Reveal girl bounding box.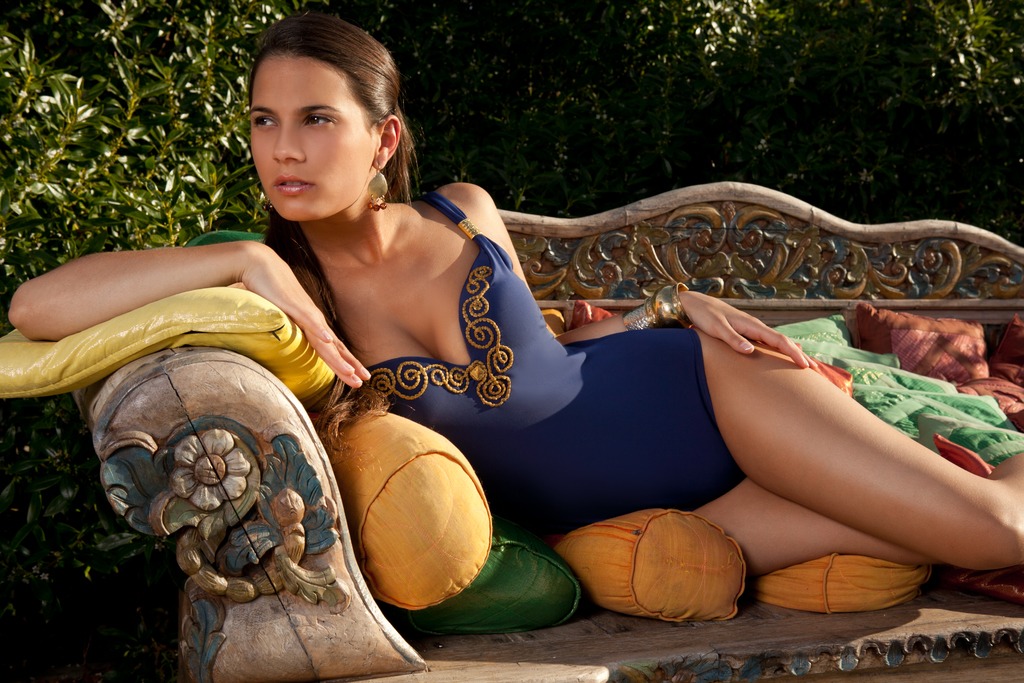
Revealed: 6 1 1023 579.
